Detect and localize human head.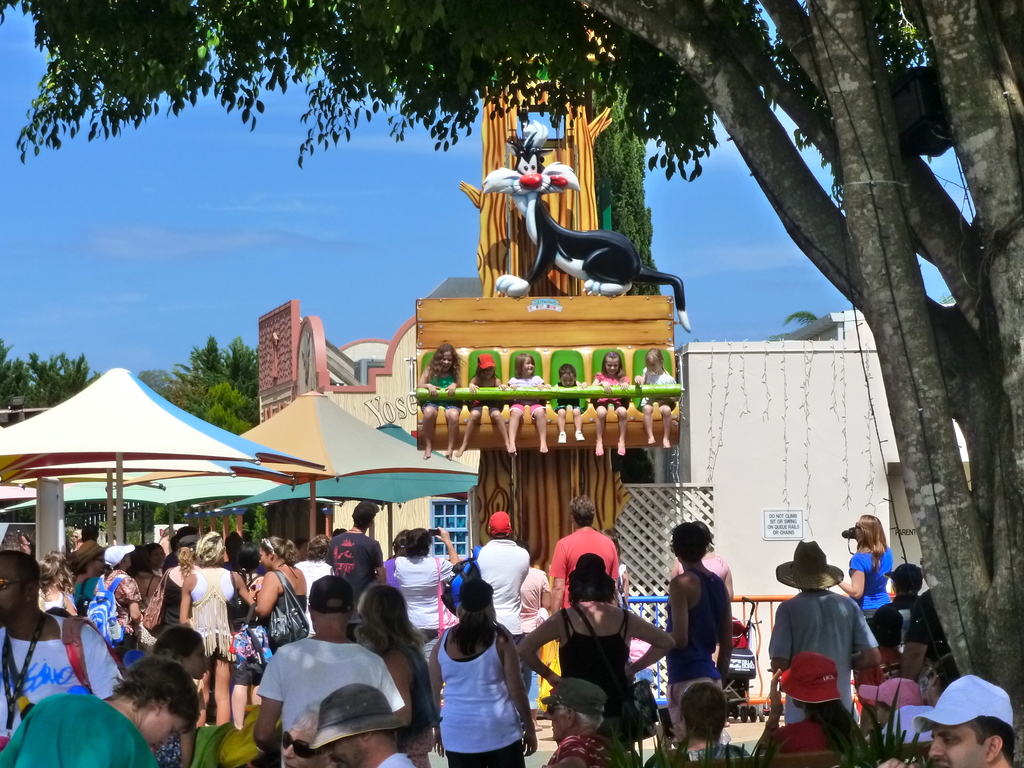
Localized at {"x1": 886, "y1": 566, "x2": 918, "y2": 598}.
